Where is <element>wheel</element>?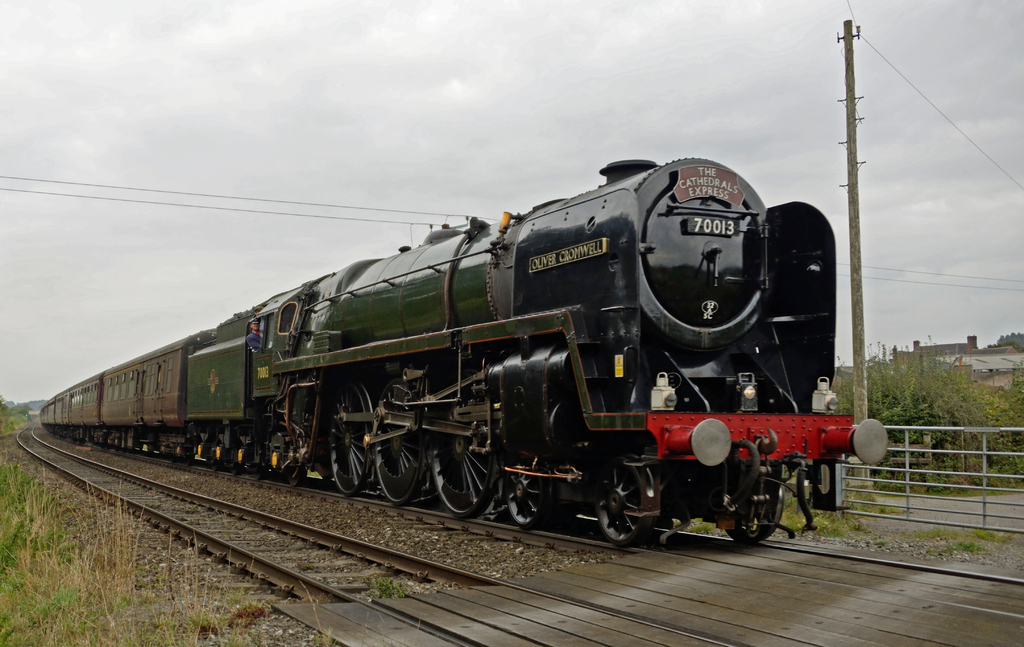
286,464,306,486.
